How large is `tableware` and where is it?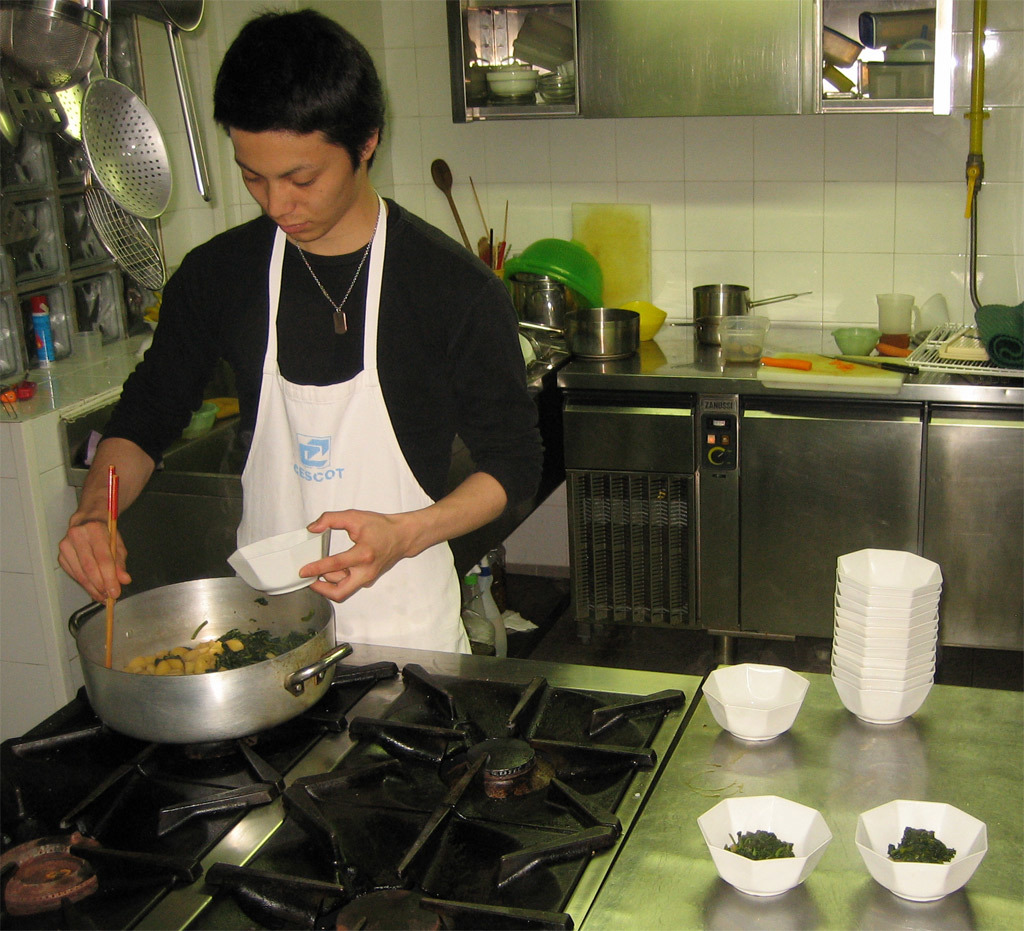
Bounding box: (left=853, top=801, right=991, bottom=903).
